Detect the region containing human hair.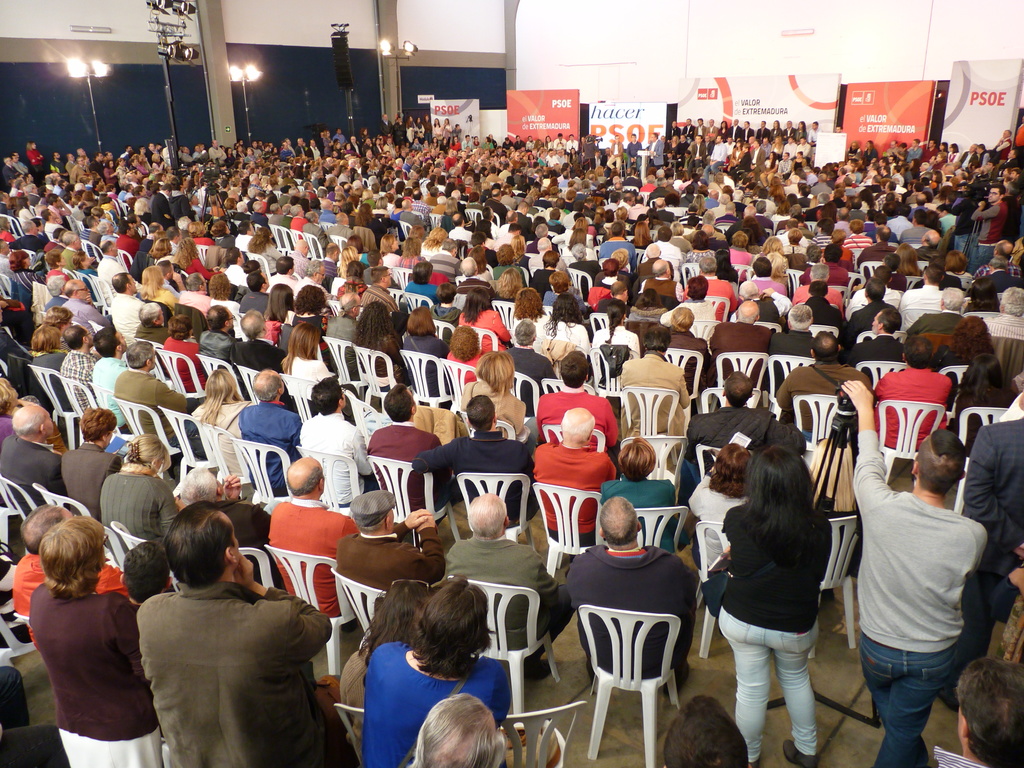
<region>465, 394, 495, 431</region>.
